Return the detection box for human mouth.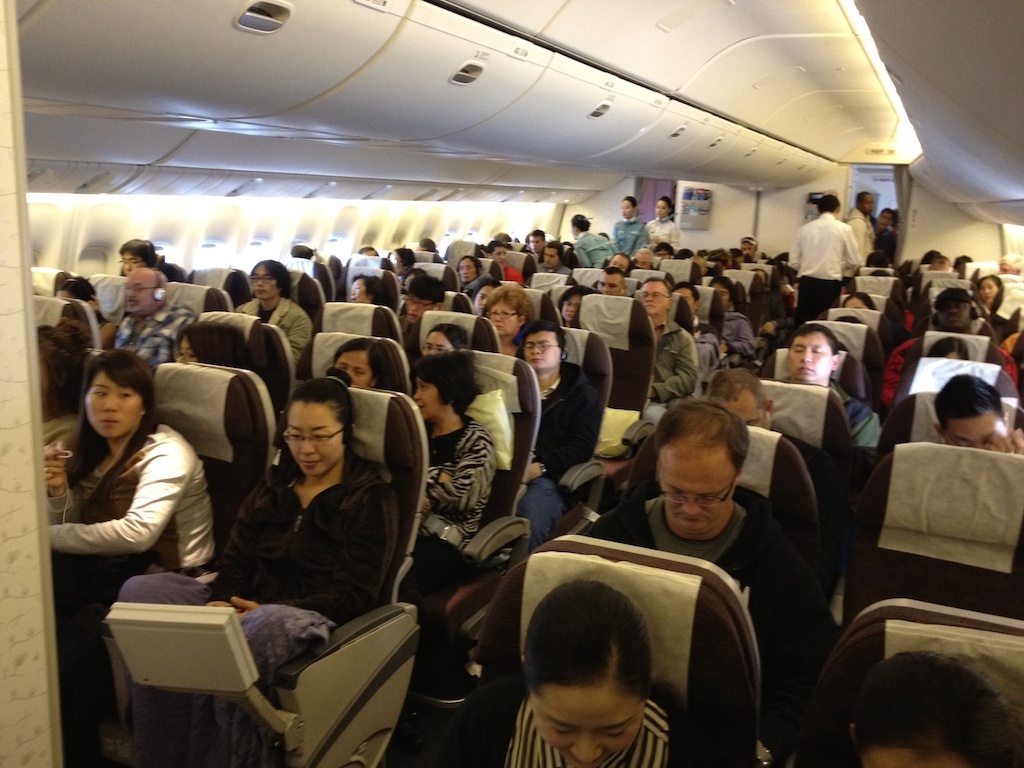
(419, 401, 427, 413).
